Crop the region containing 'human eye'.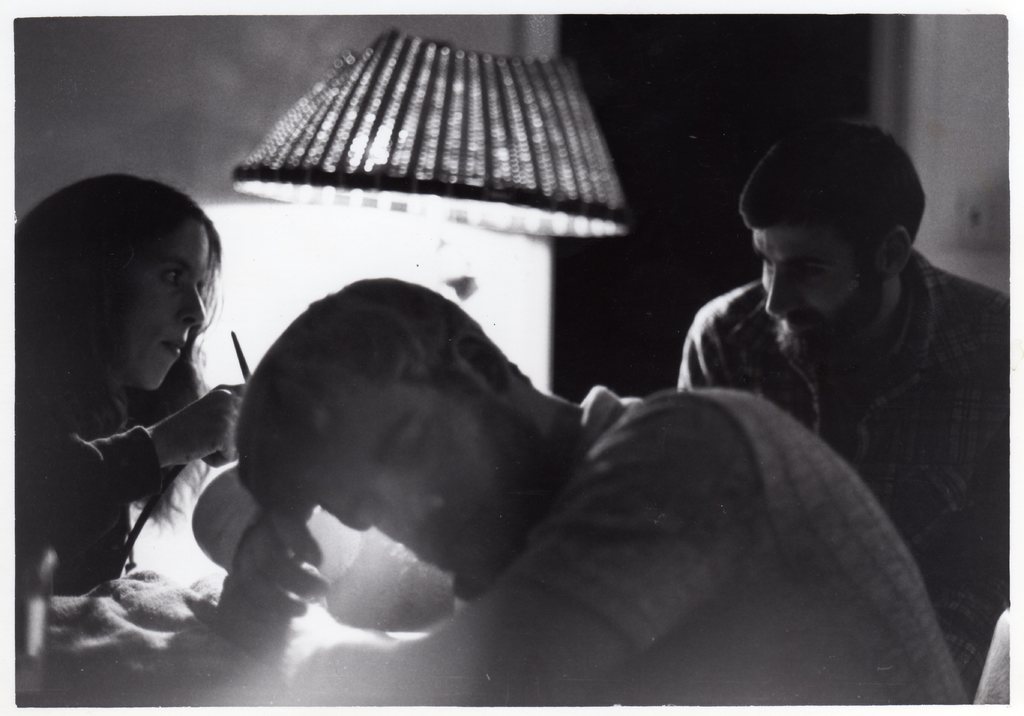
Crop region: {"x1": 760, "y1": 257, "x2": 771, "y2": 273}.
